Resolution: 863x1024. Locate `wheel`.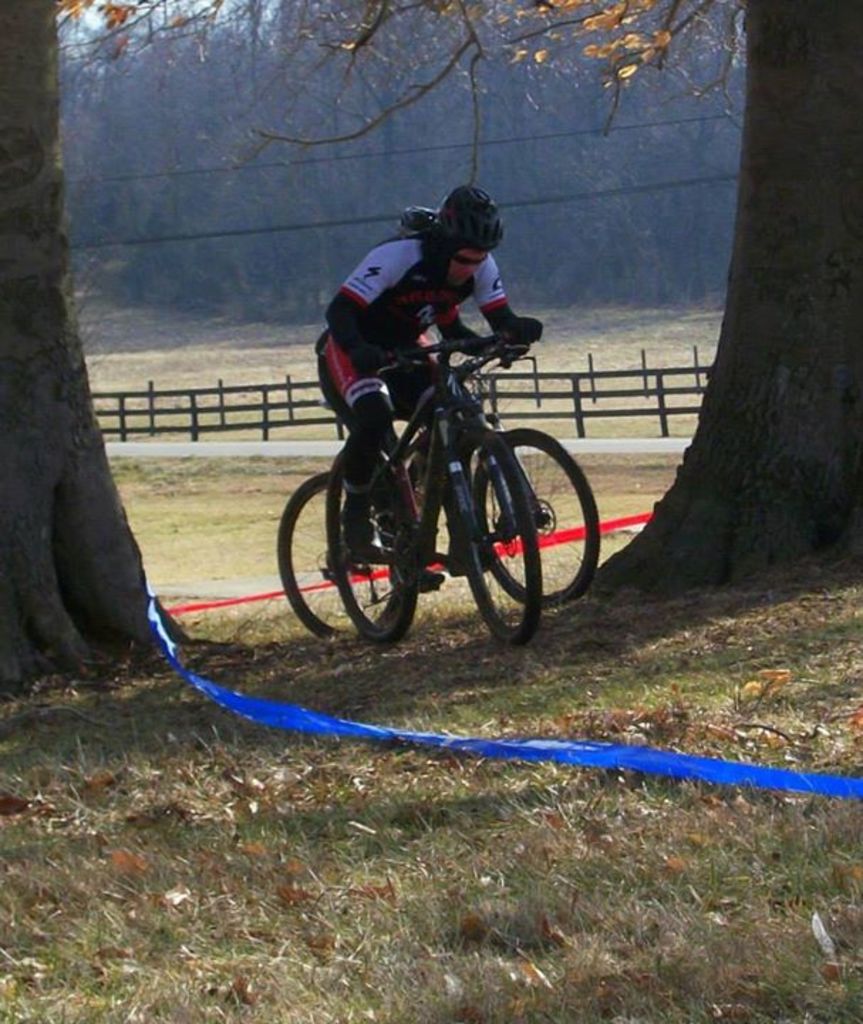
<region>279, 472, 405, 643</region>.
